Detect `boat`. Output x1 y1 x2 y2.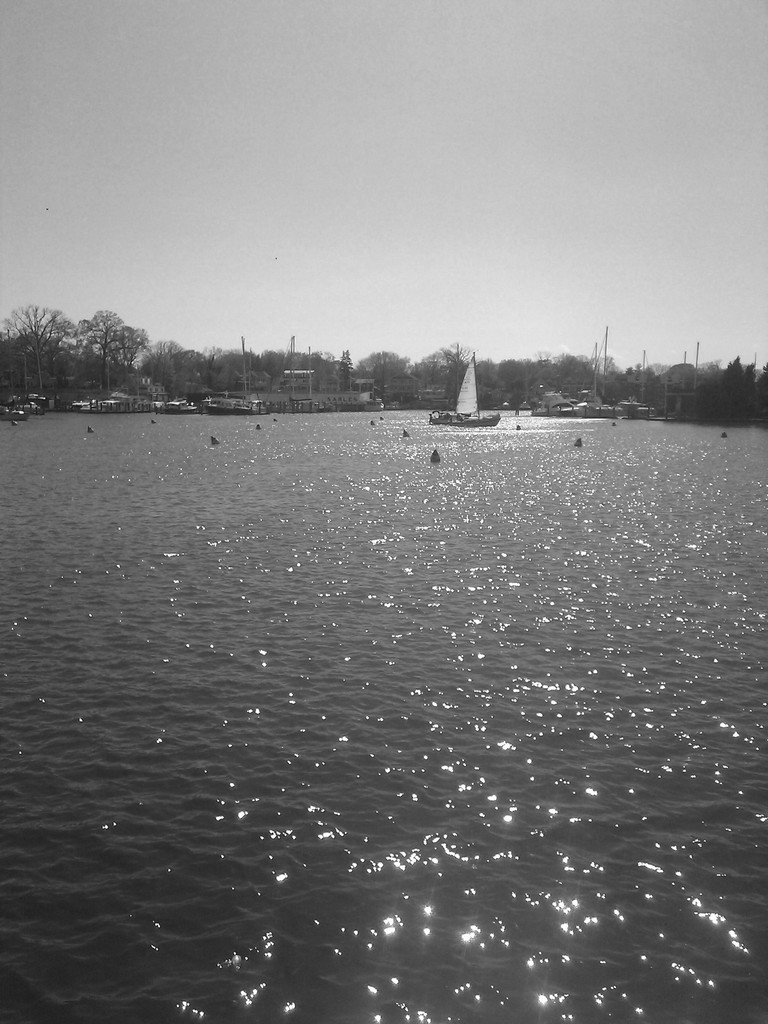
419 342 508 428.
